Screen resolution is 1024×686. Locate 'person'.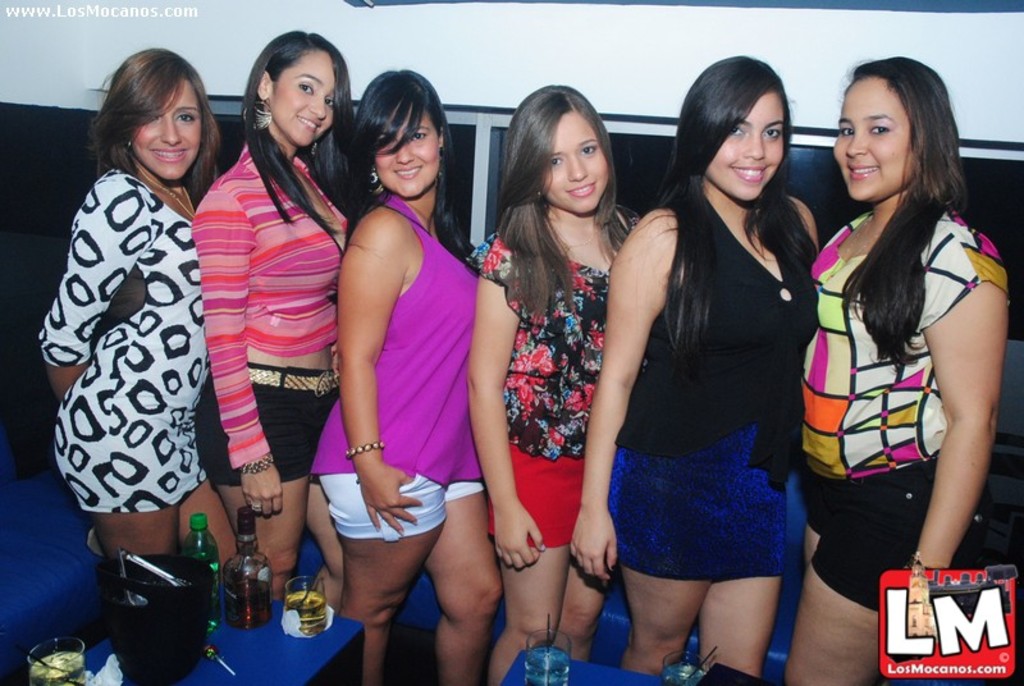
(306, 54, 507, 685).
